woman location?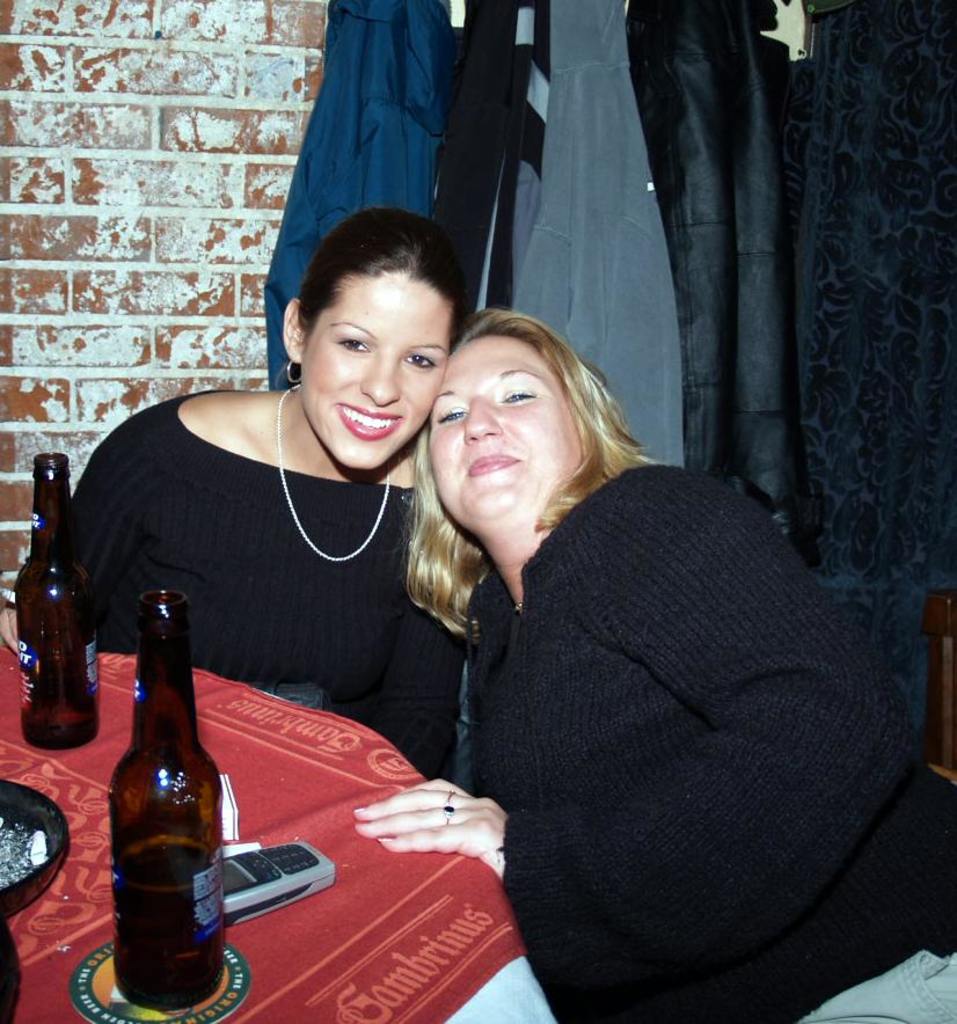
[0, 209, 473, 782]
